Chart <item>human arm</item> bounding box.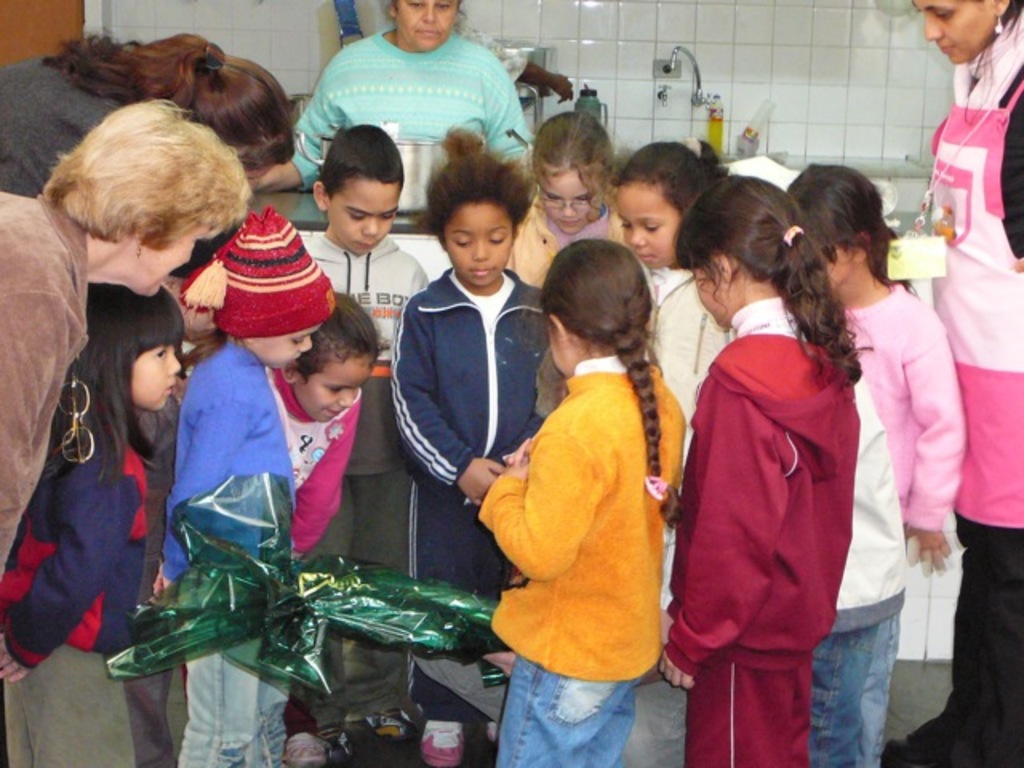
Charted: bbox=(901, 315, 965, 590).
